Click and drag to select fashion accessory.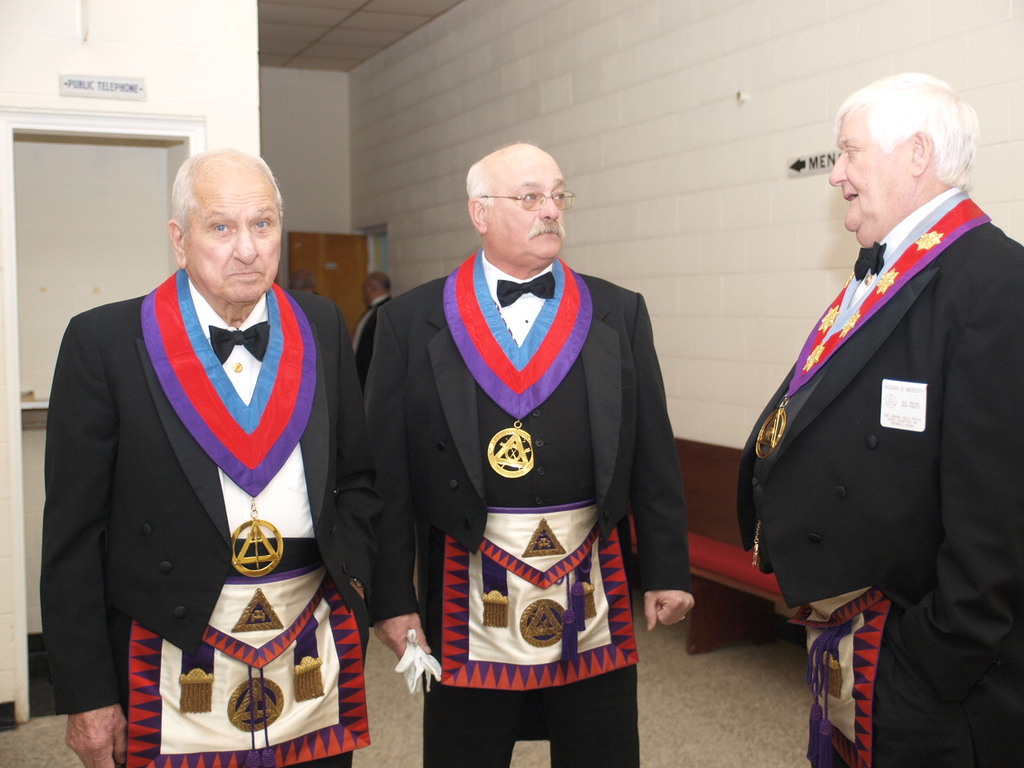
Selection: (125,562,373,767).
